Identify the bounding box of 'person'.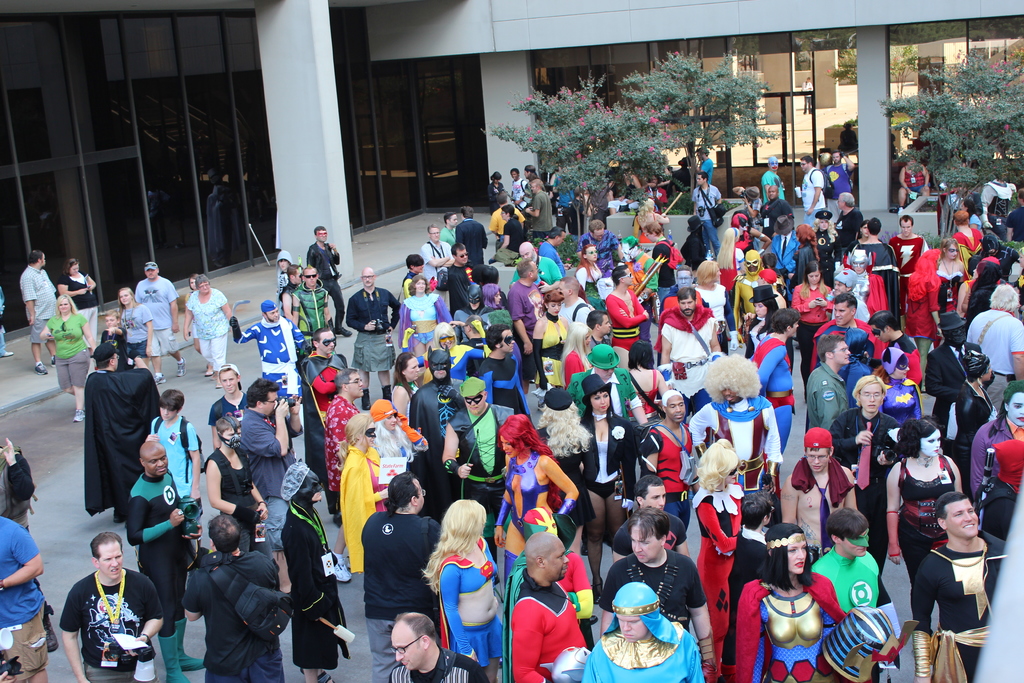
[left=618, top=481, right=687, bottom=569].
